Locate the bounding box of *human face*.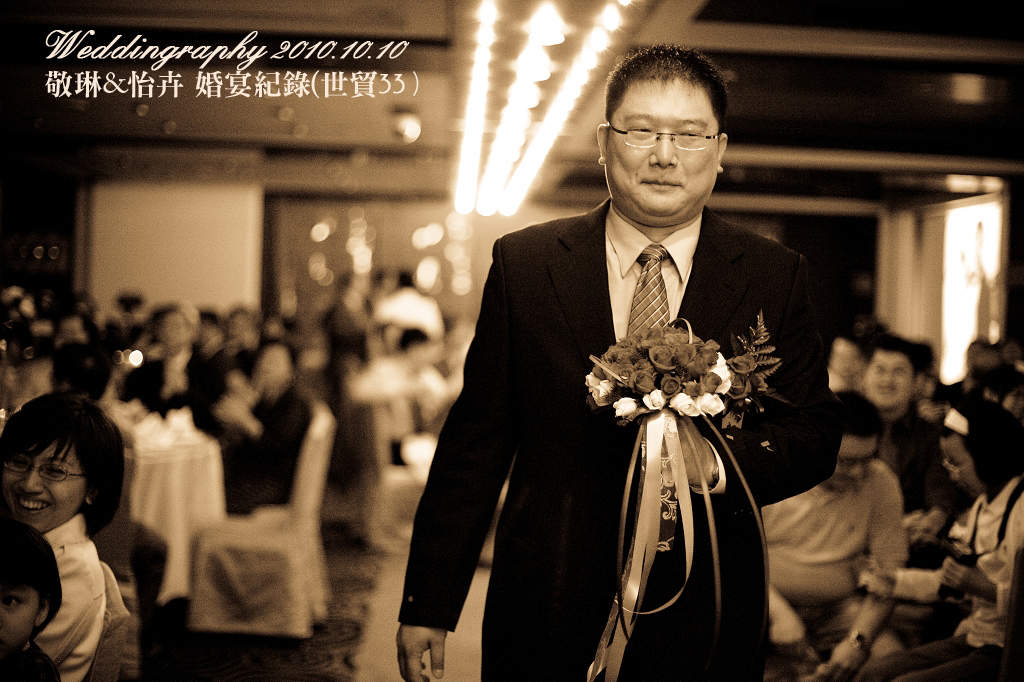
Bounding box: (x1=861, y1=353, x2=913, y2=408).
